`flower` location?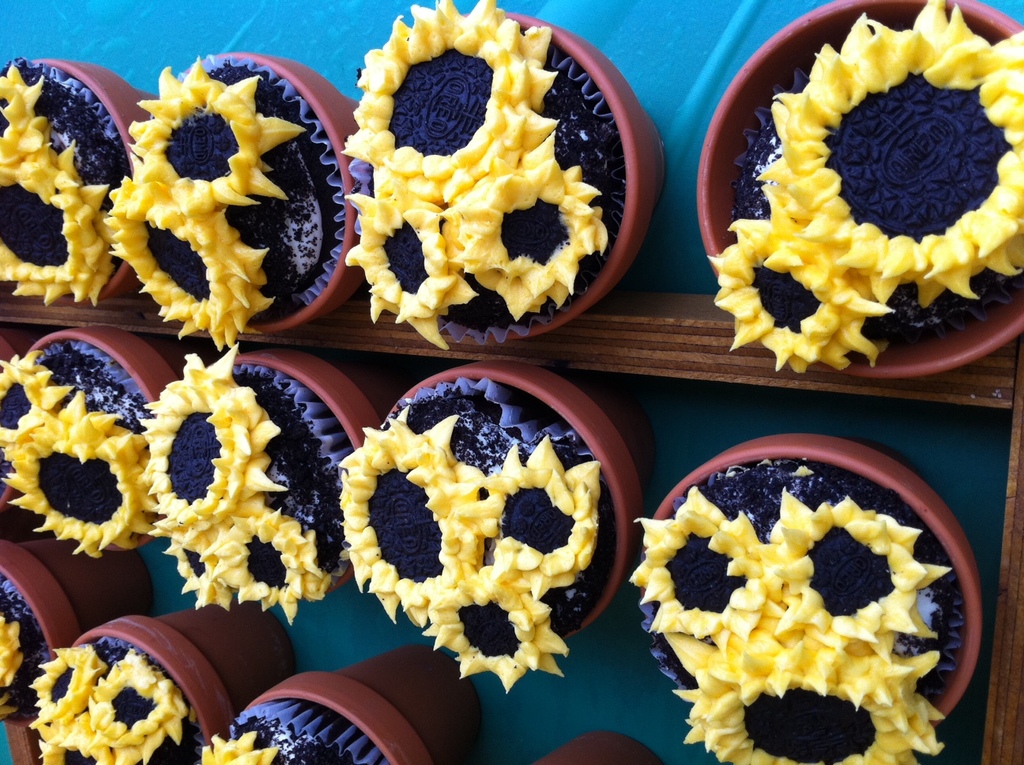
{"left": 709, "top": 198, "right": 900, "bottom": 373}
